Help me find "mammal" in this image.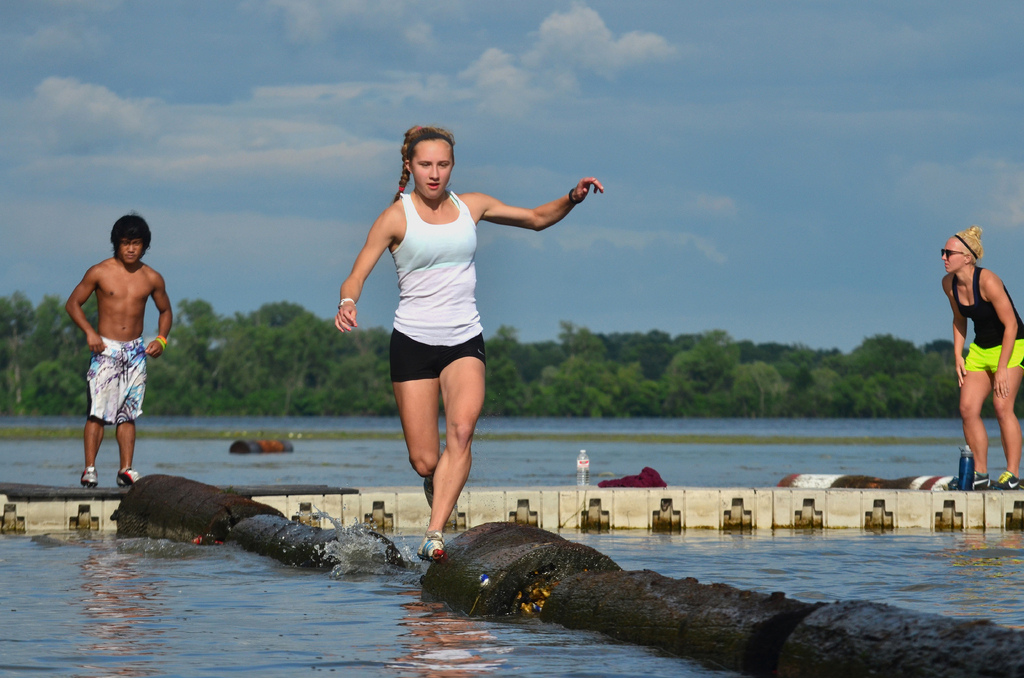
Found it: rect(335, 126, 607, 561).
